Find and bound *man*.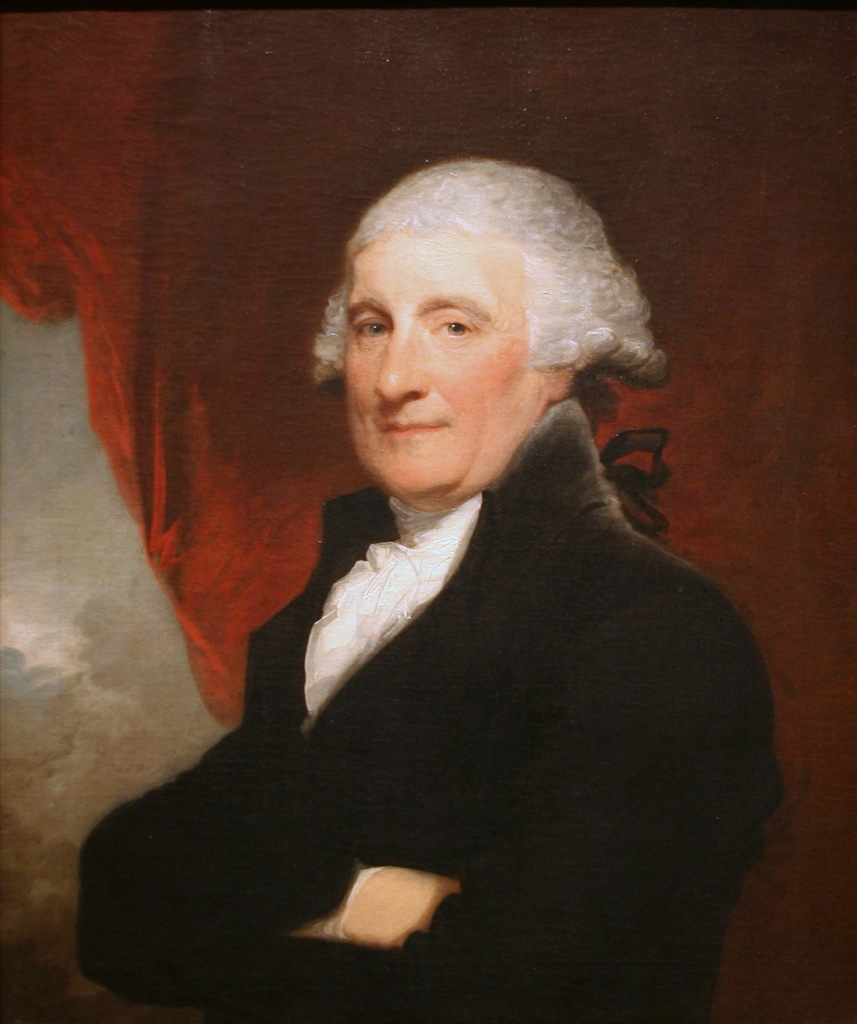
Bound: pyautogui.locateOnScreen(81, 160, 781, 1023).
